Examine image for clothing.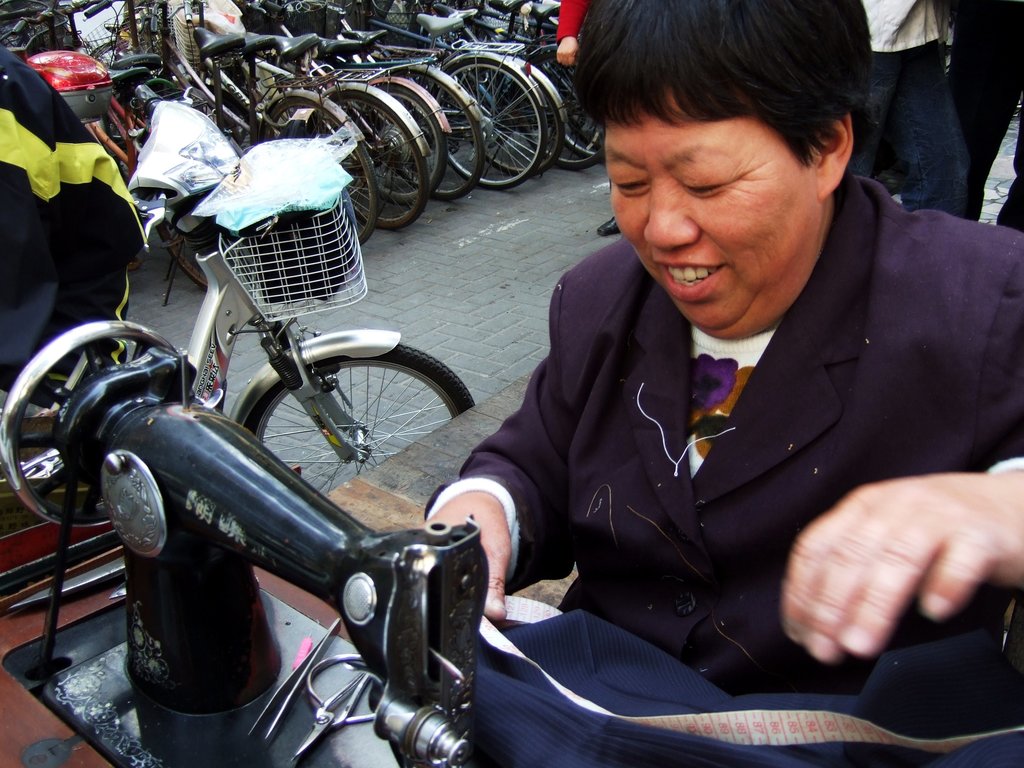
Examination result: Rect(800, 0, 970, 230).
